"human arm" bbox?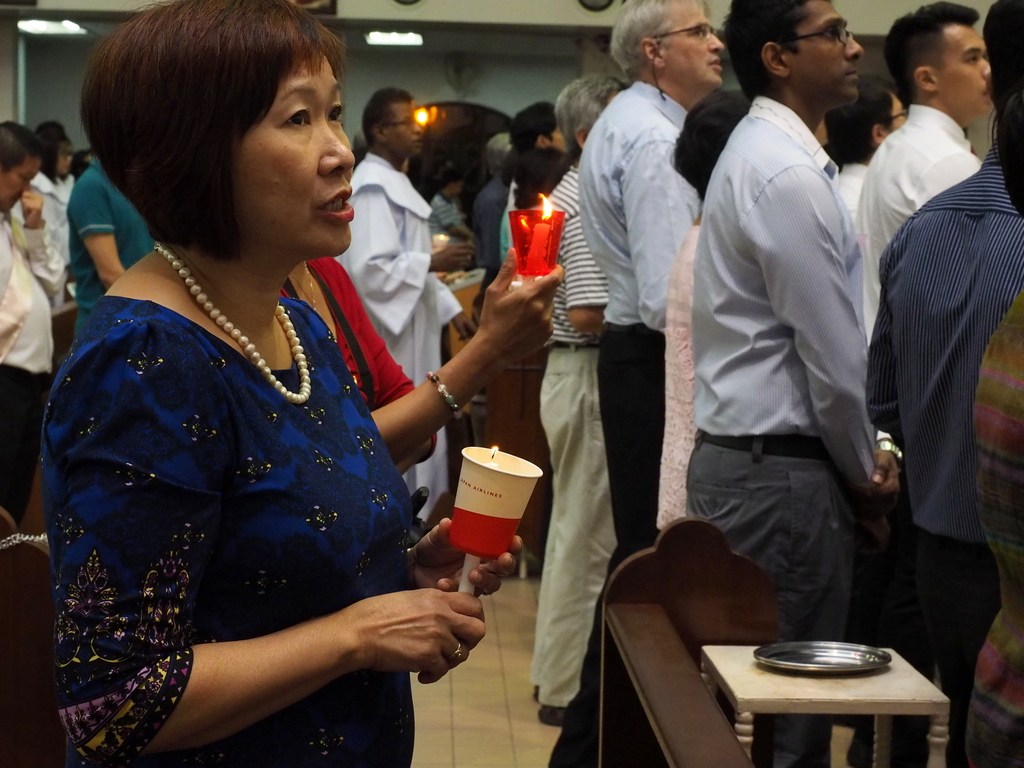
bbox=[20, 195, 59, 300]
